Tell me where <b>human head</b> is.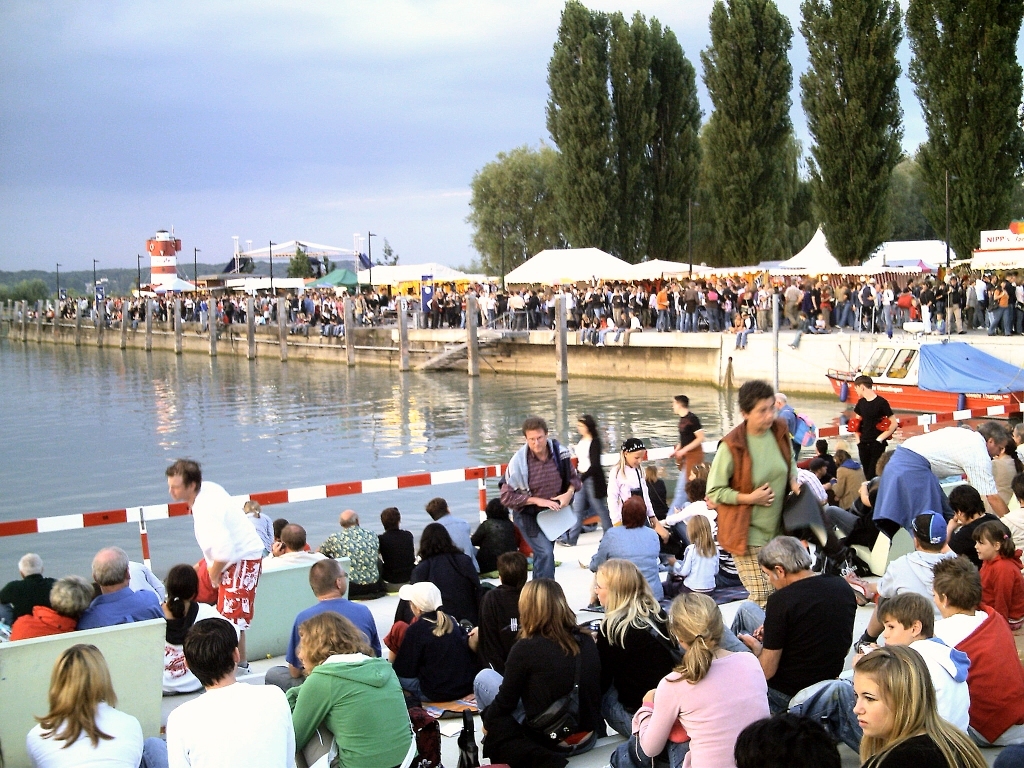
<b>human head</b> is at 47/574/92/611.
